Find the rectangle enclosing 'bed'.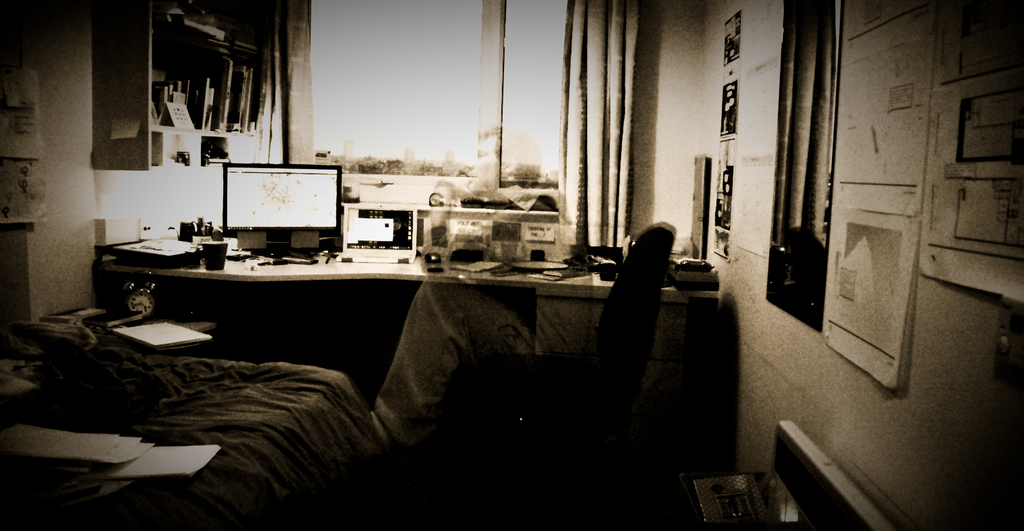
(x1=0, y1=218, x2=375, y2=528).
